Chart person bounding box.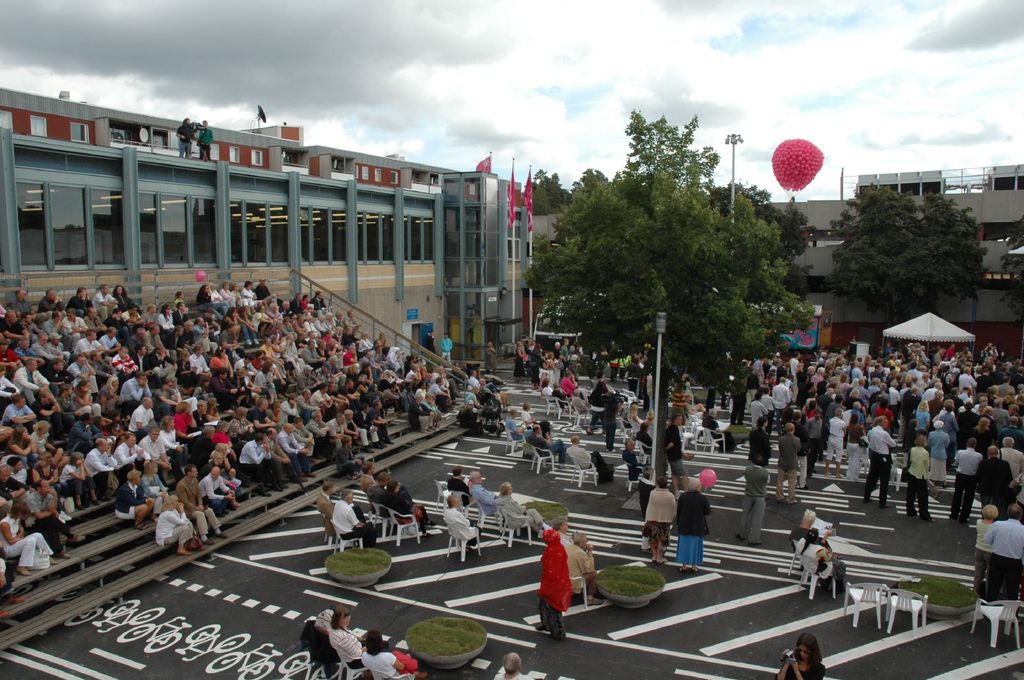
Charted: <region>568, 434, 614, 481</region>.
